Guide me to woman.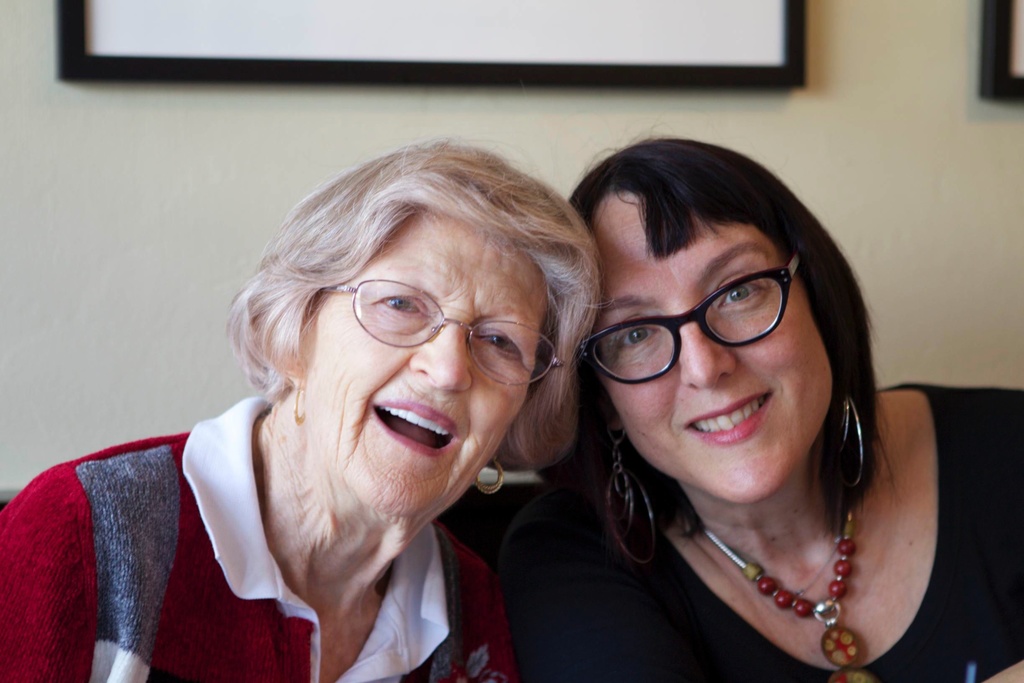
Guidance: rect(486, 120, 973, 682).
